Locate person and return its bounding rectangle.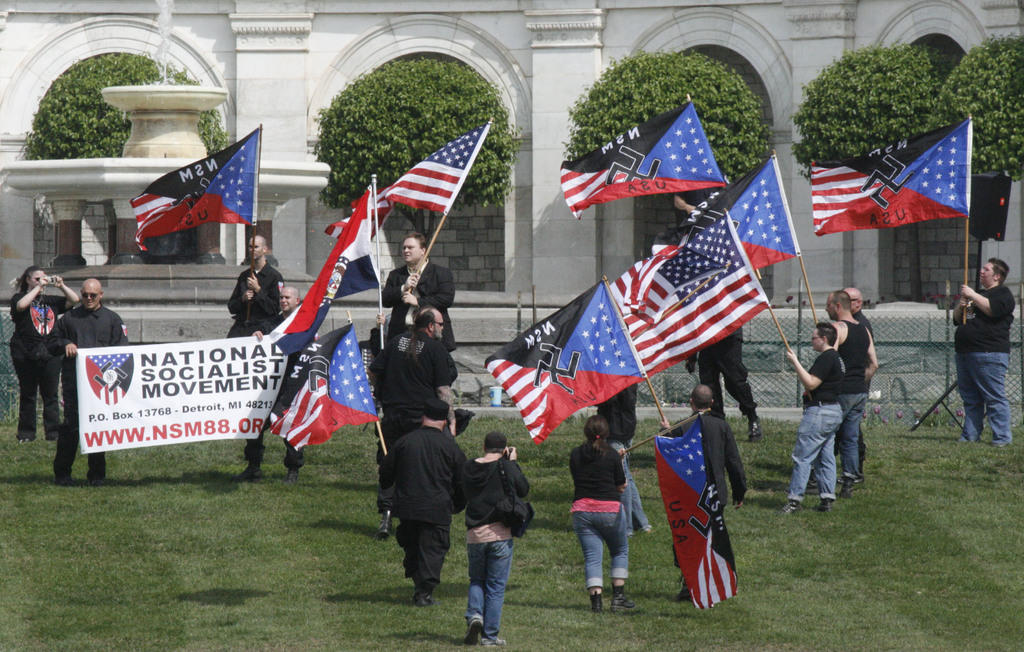
l=379, t=399, r=468, b=608.
